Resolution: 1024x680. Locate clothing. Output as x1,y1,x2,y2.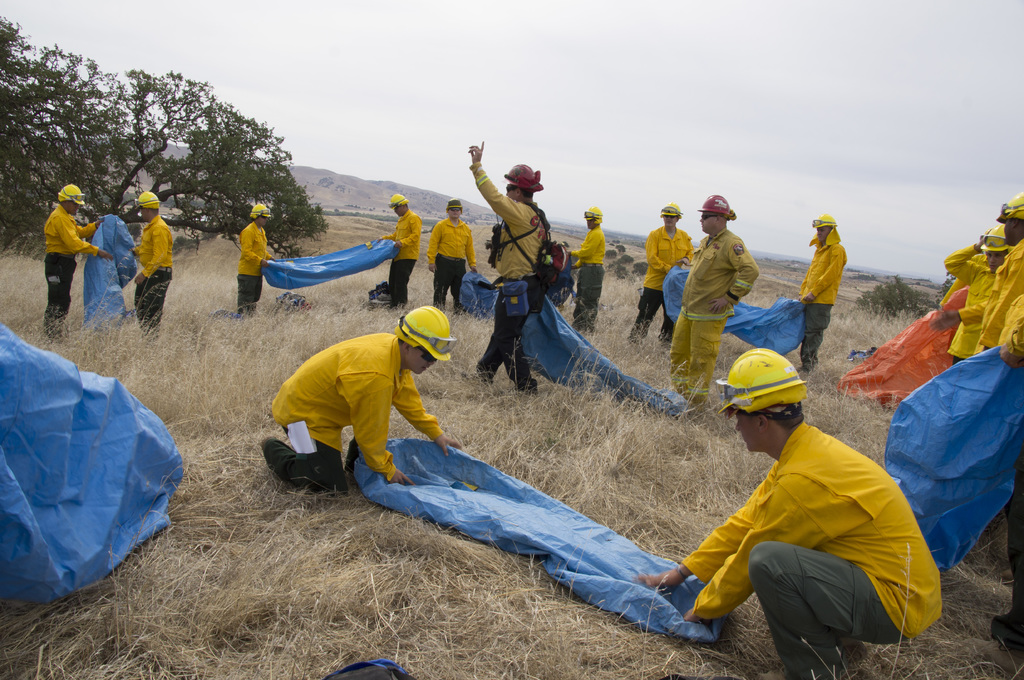
1002,306,1023,377.
